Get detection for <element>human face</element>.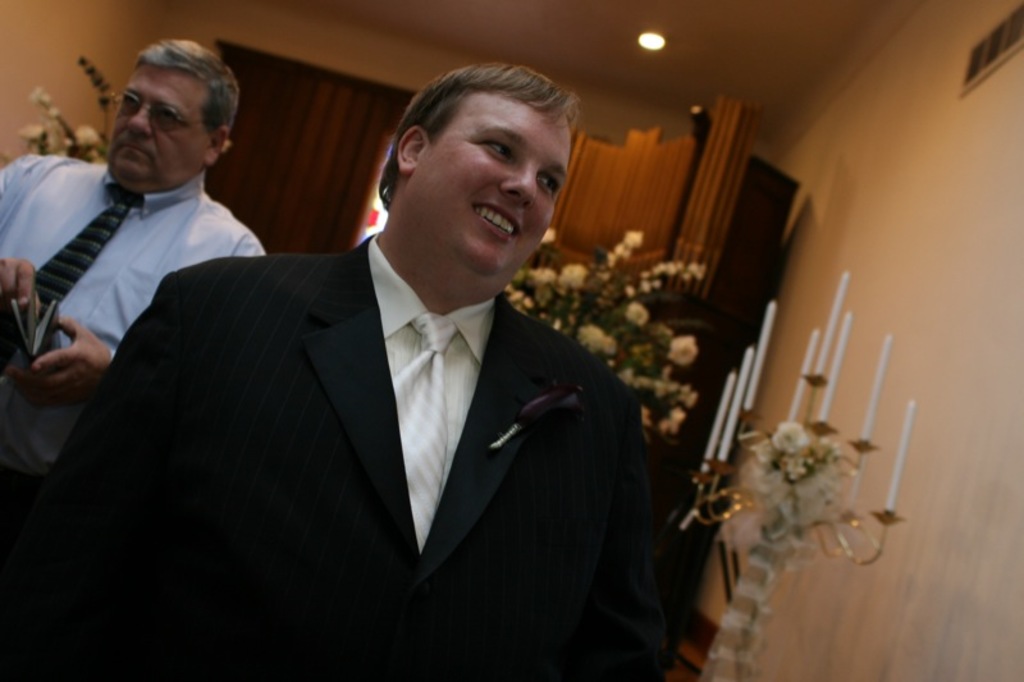
Detection: select_region(401, 88, 573, 271).
